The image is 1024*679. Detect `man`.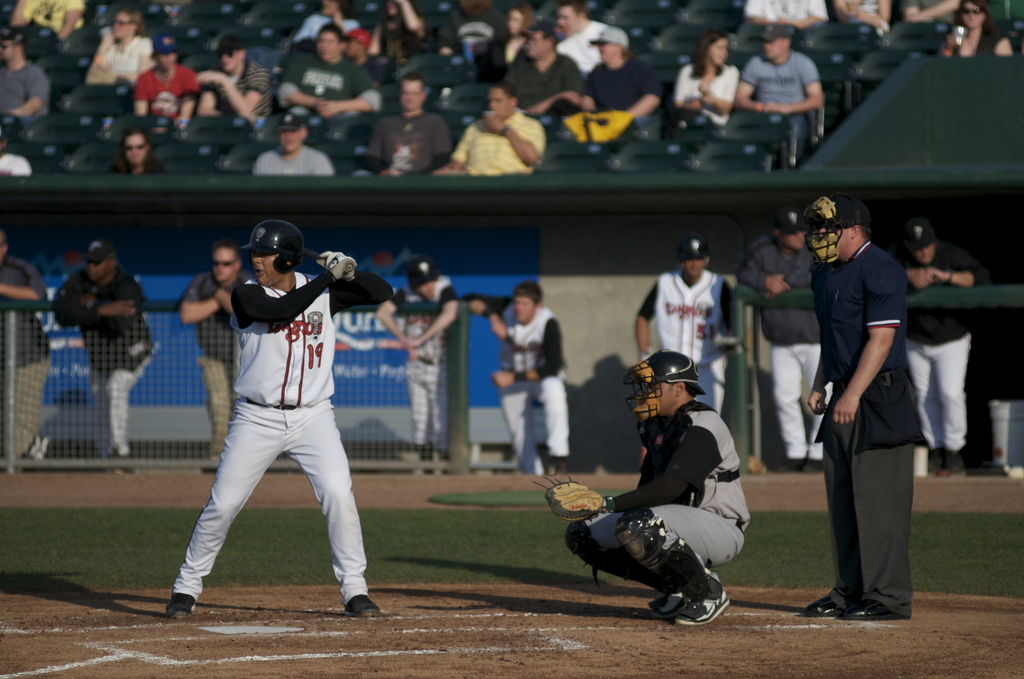
Detection: 189/26/275/117.
